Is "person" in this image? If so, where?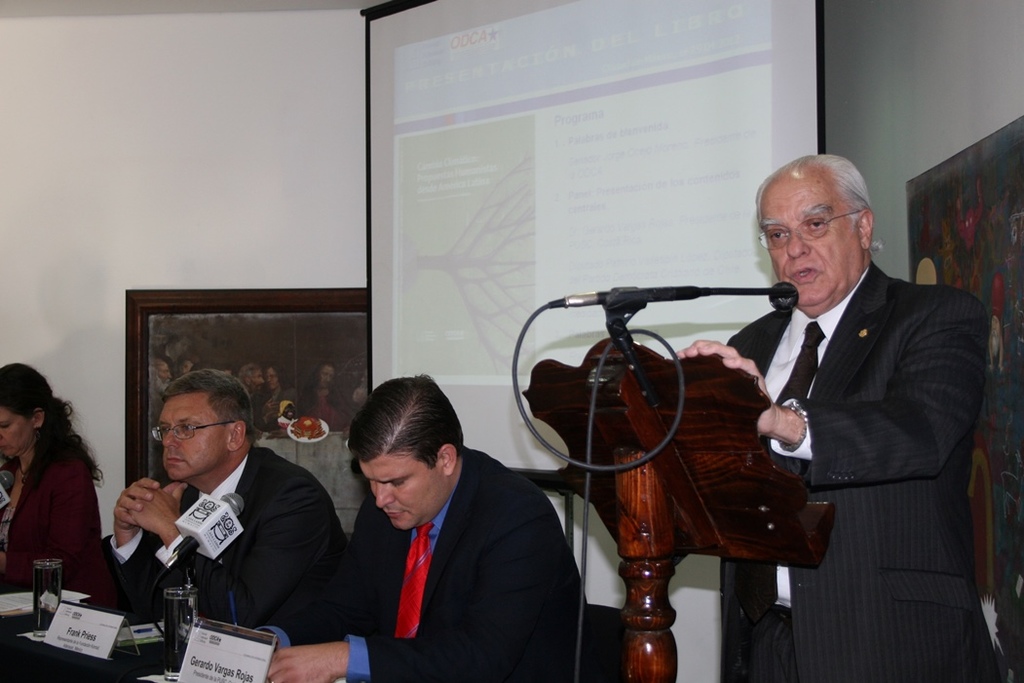
Yes, at 0, 363, 120, 610.
